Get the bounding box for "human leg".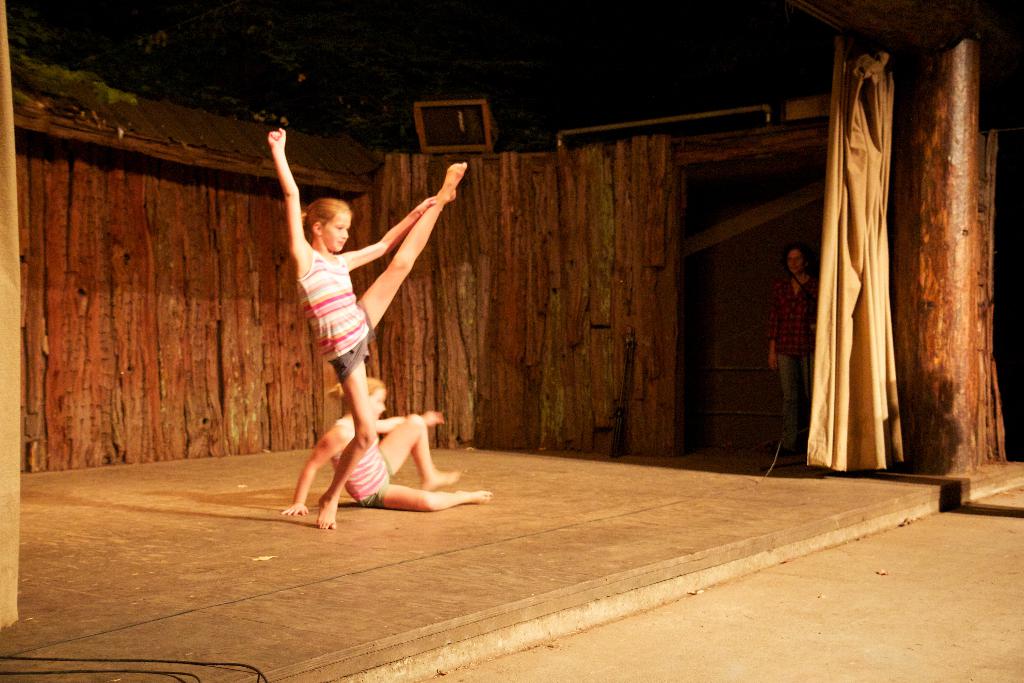
353/161/474/347.
